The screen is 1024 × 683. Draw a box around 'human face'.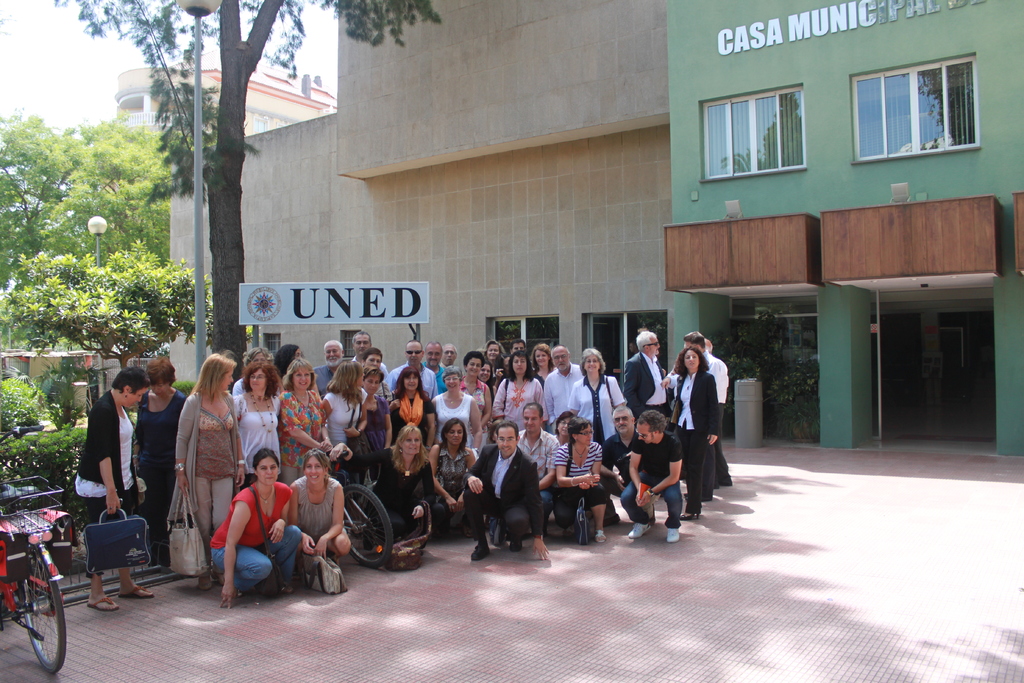
<bbox>550, 347, 570, 372</bbox>.
